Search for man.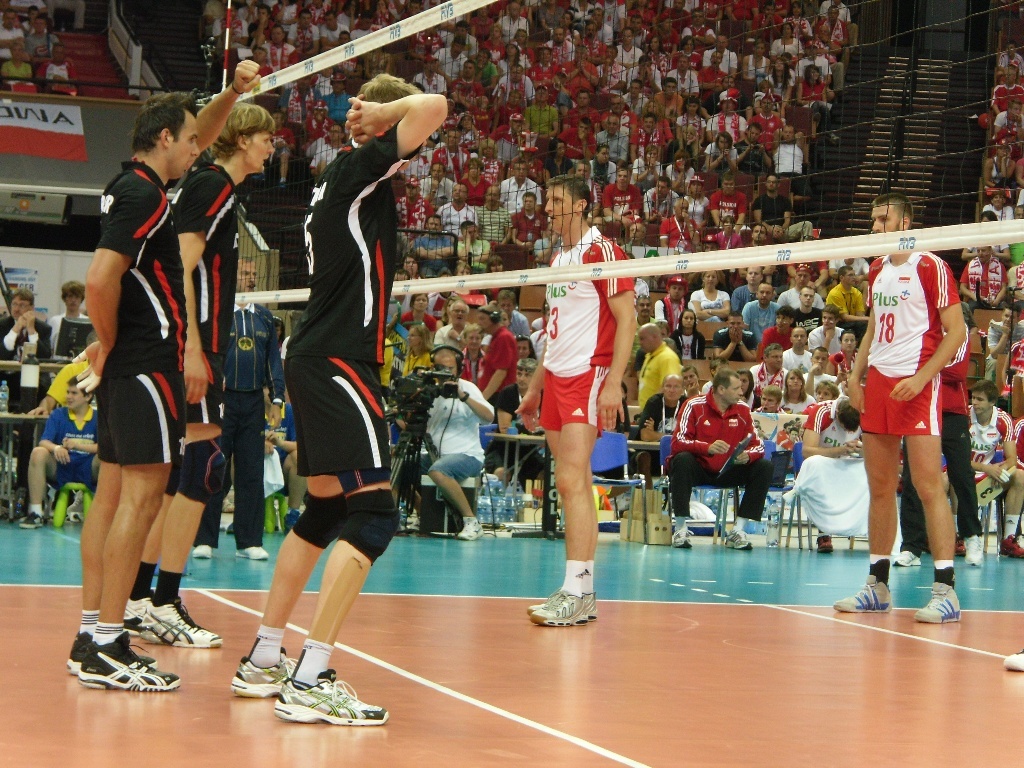
Found at 777:265:824:309.
